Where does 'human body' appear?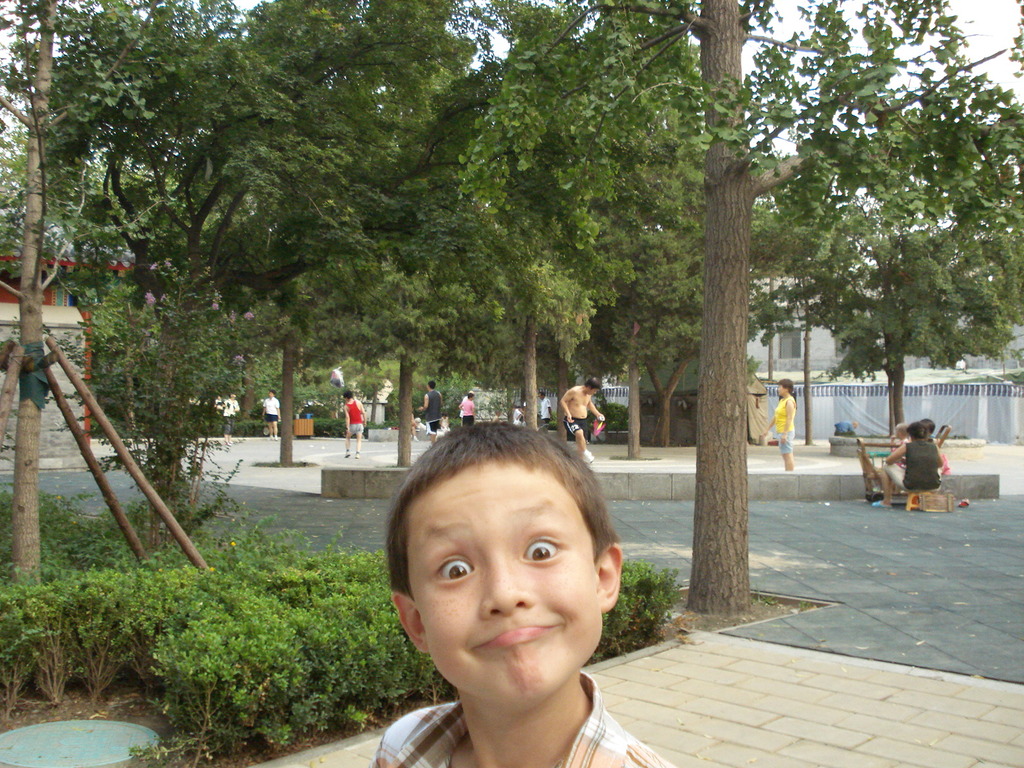
Appears at x1=341, y1=400, x2=367, y2=460.
